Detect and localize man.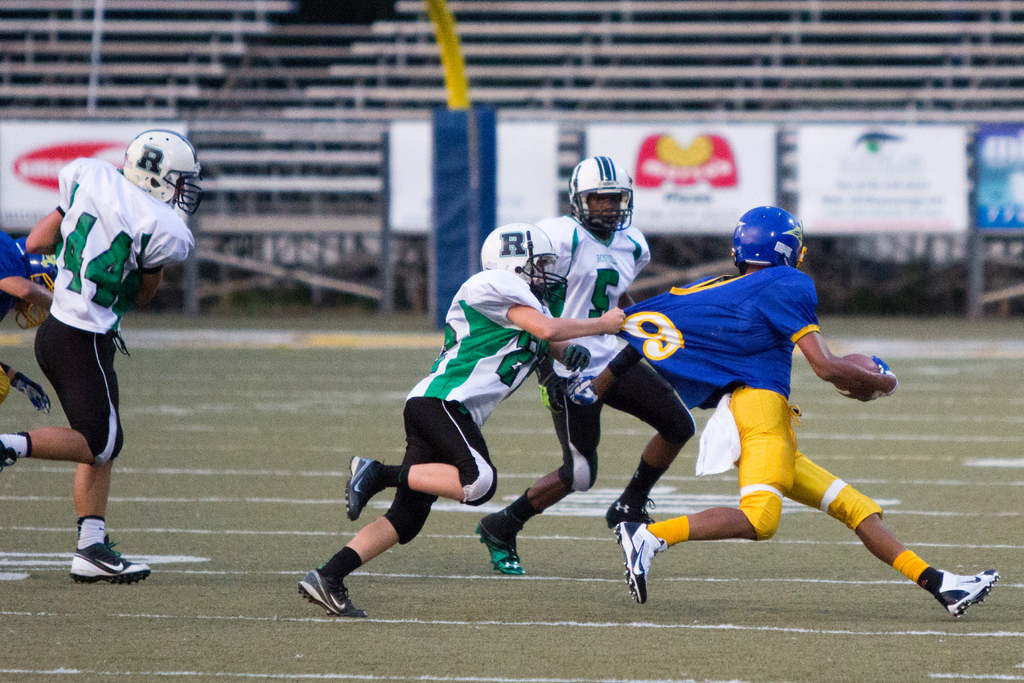
Localized at select_region(614, 209, 999, 620).
